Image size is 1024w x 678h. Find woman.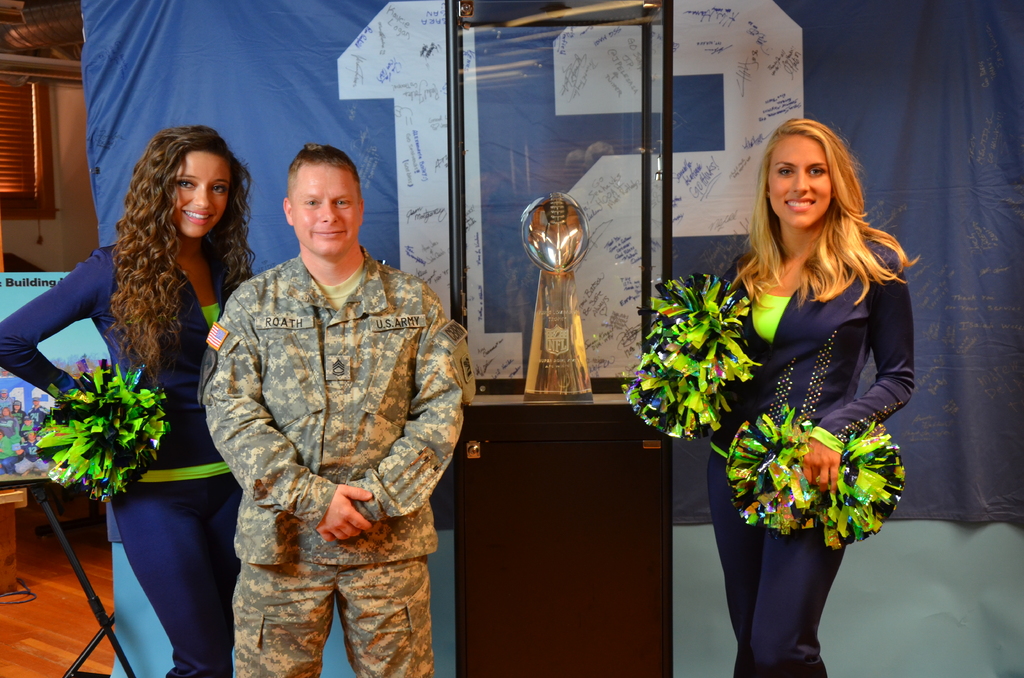
(685,117,902,677).
